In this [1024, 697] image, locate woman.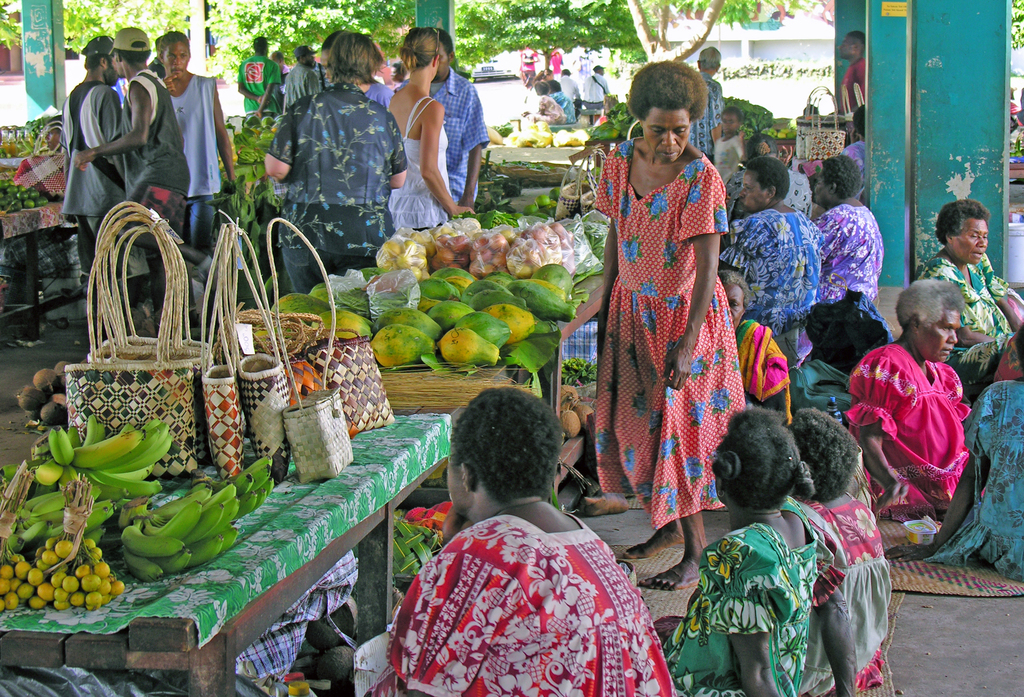
Bounding box: bbox(785, 407, 896, 696).
